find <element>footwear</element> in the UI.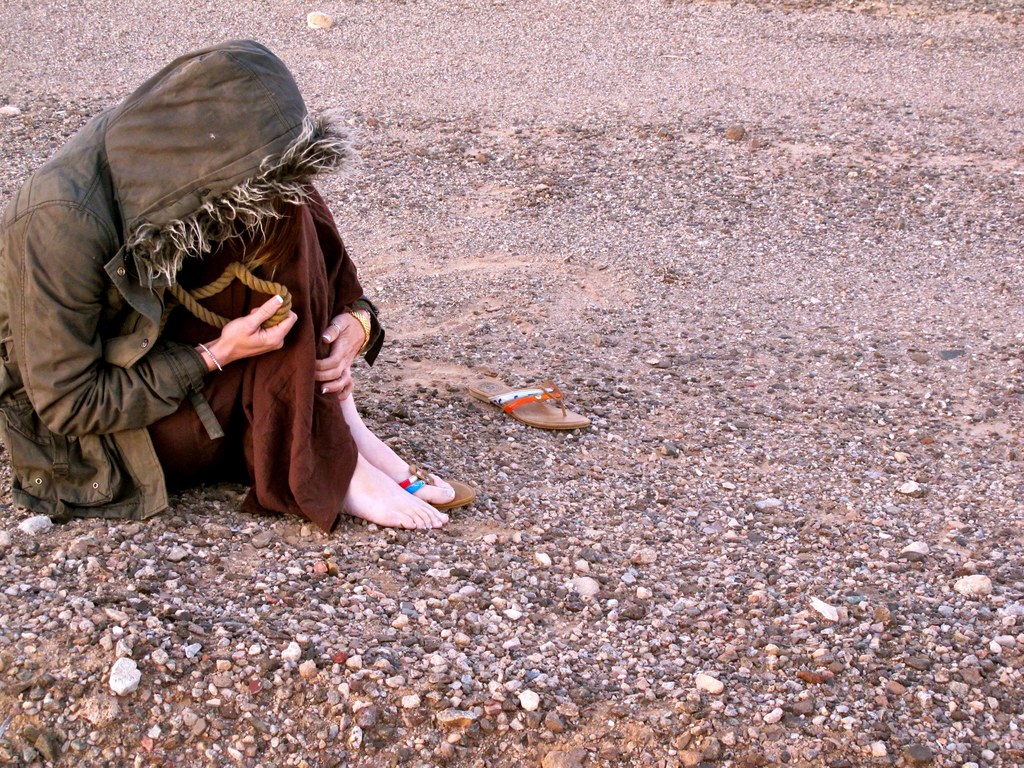
UI element at {"x1": 463, "y1": 368, "x2": 598, "y2": 432}.
